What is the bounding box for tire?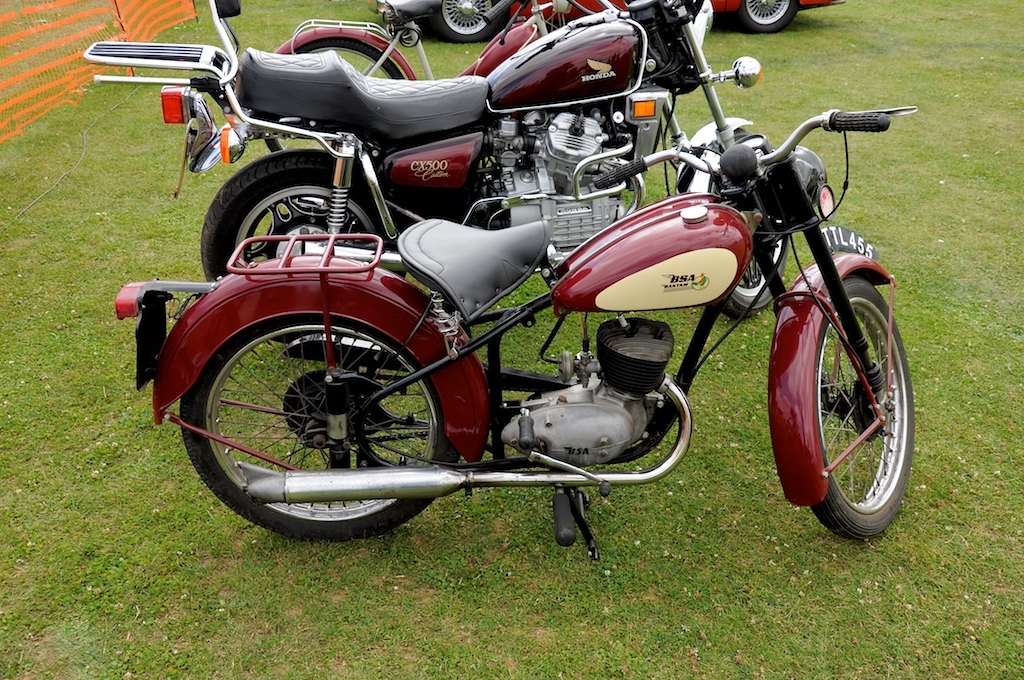
{"x1": 789, "y1": 260, "x2": 921, "y2": 542}.
